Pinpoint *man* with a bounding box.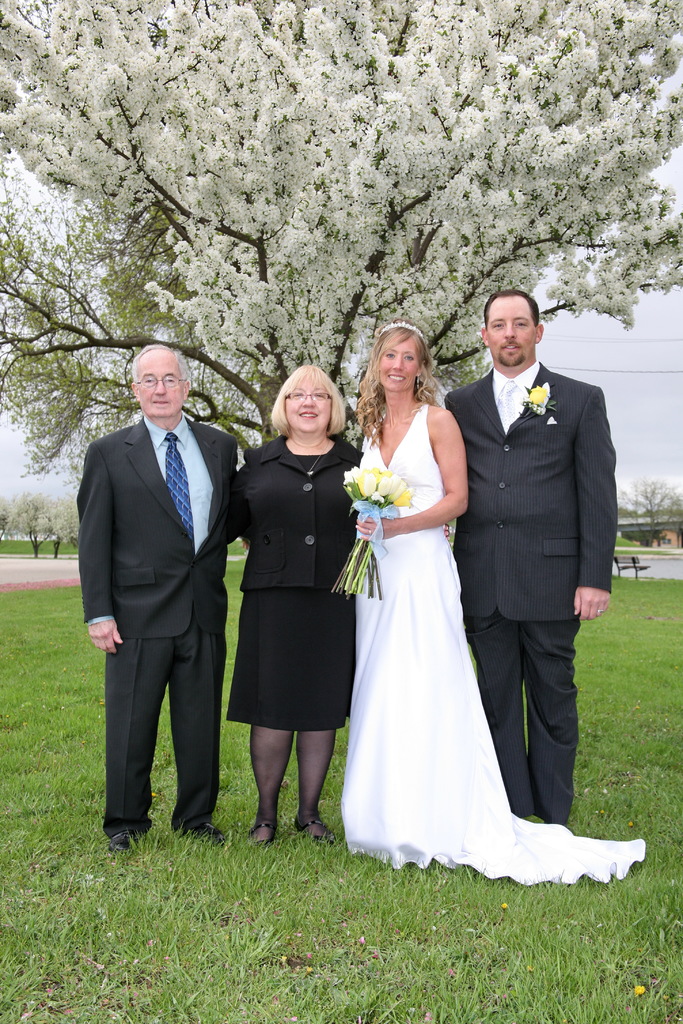
438, 286, 612, 812.
